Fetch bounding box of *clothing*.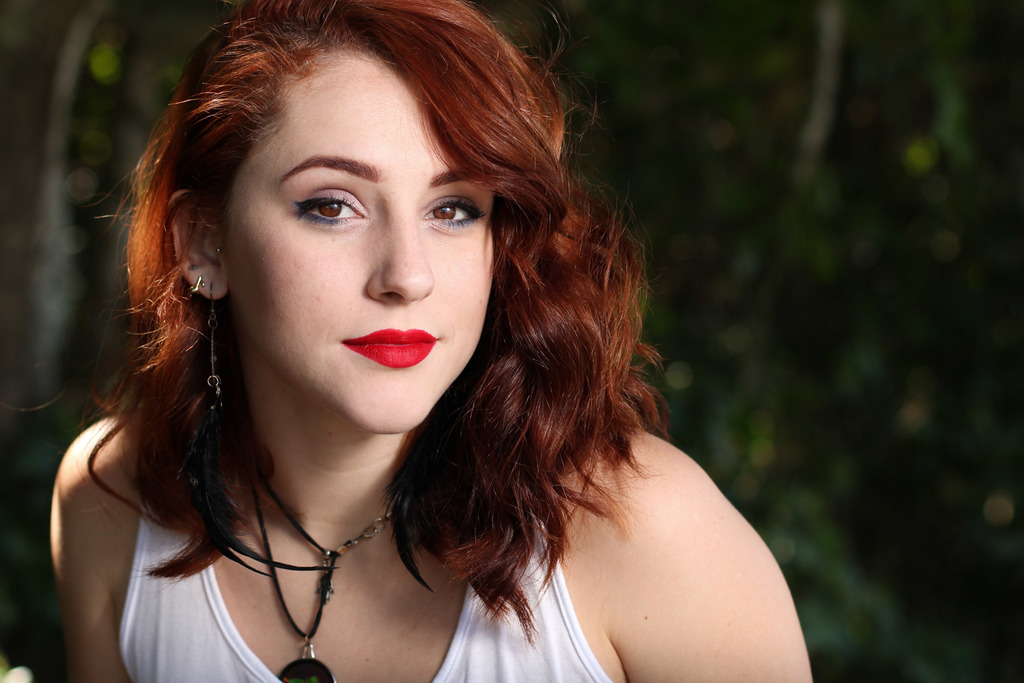
Bbox: Rect(65, 391, 555, 673).
